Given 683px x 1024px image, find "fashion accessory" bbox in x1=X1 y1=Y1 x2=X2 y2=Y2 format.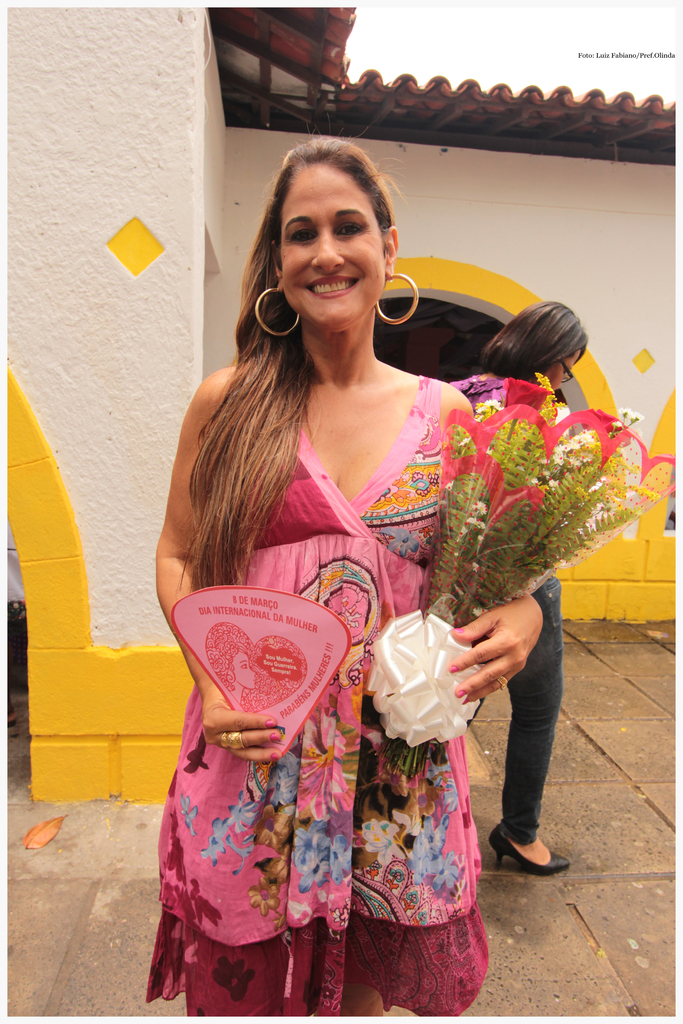
x1=271 y1=751 x2=283 y2=760.
